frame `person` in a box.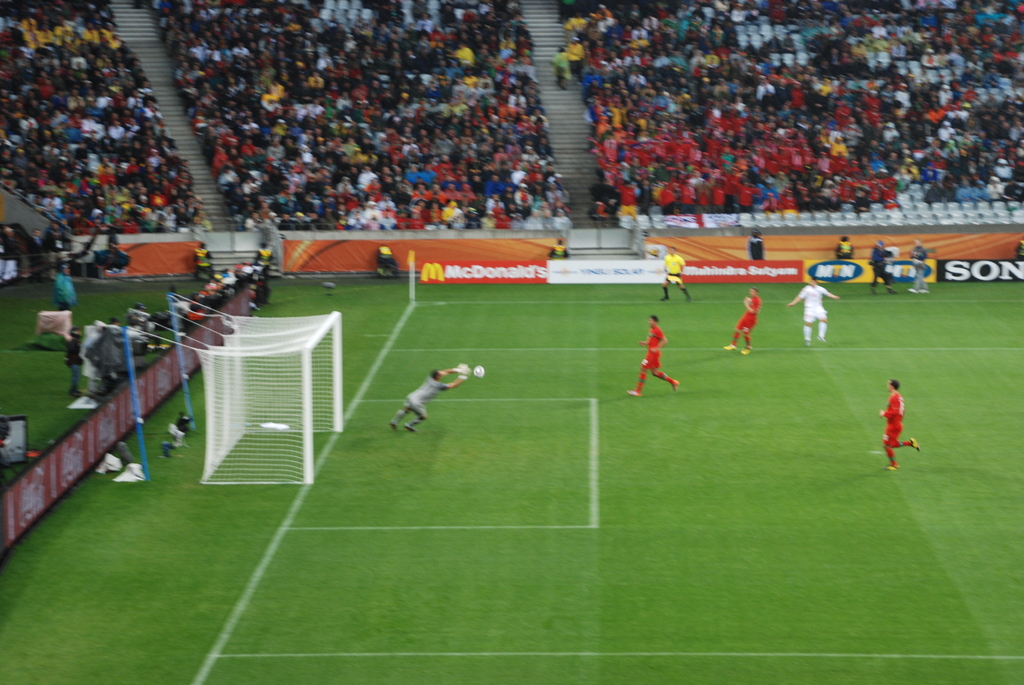
[left=93, top=231, right=127, bottom=277].
